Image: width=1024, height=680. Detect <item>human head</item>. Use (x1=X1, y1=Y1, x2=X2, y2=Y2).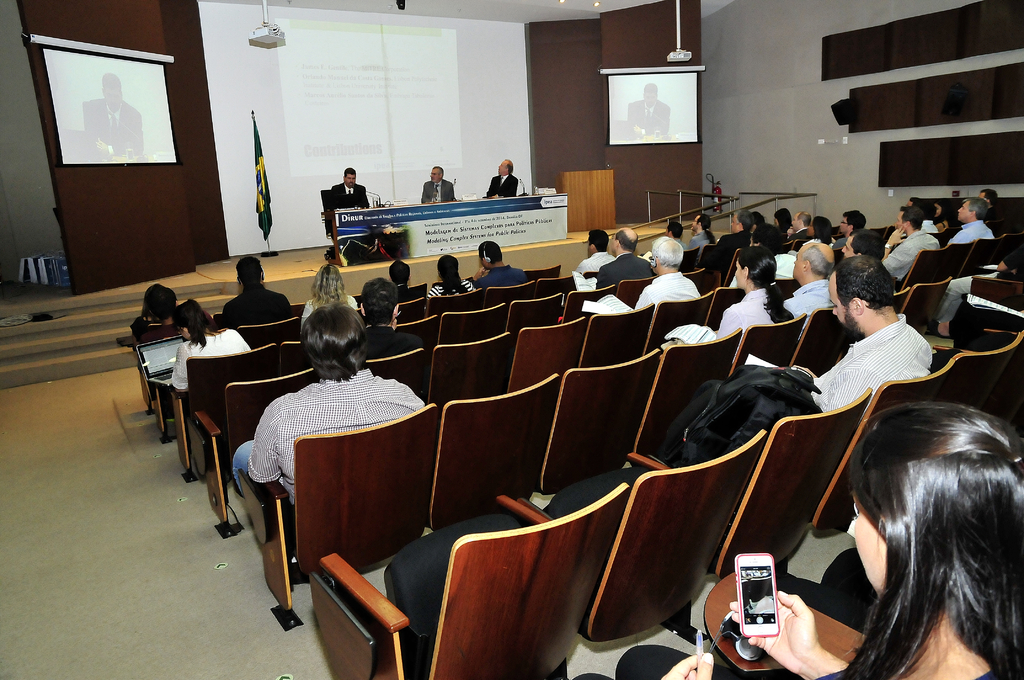
(x1=726, y1=208, x2=753, y2=232).
